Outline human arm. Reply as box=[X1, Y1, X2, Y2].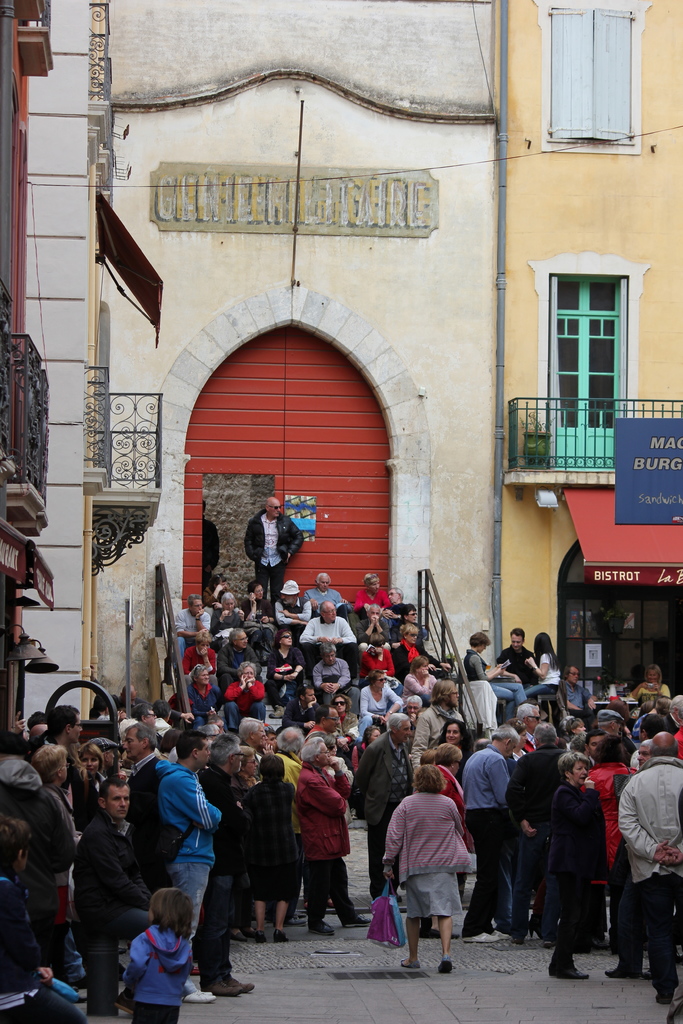
box=[301, 591, 317, 612].
